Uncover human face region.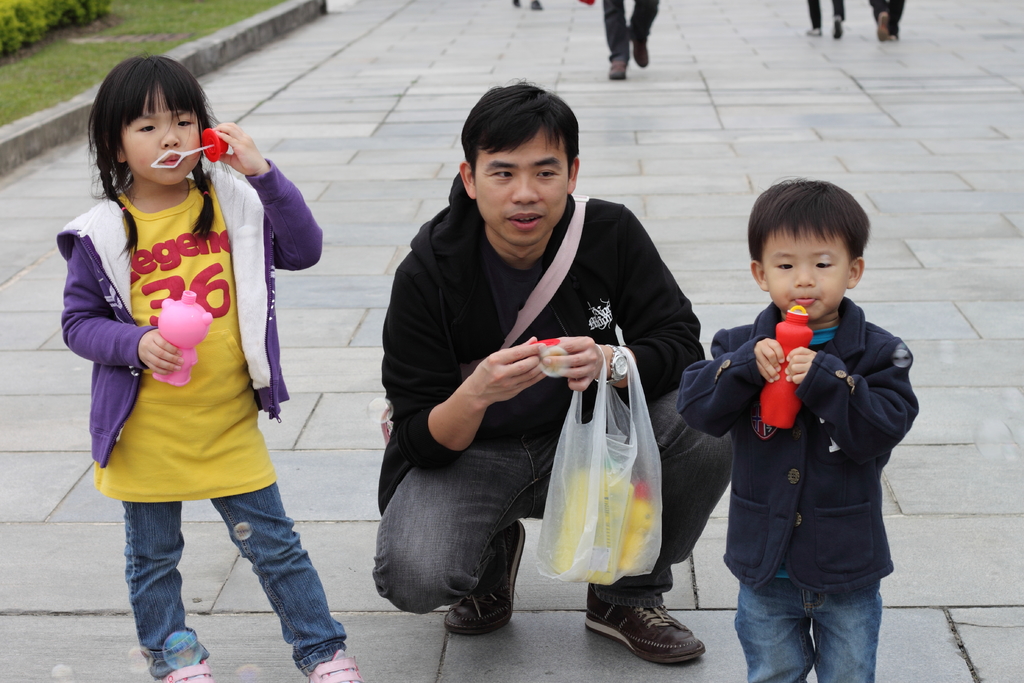
Uncovered: l=122, t=85, r=202, b=182.
